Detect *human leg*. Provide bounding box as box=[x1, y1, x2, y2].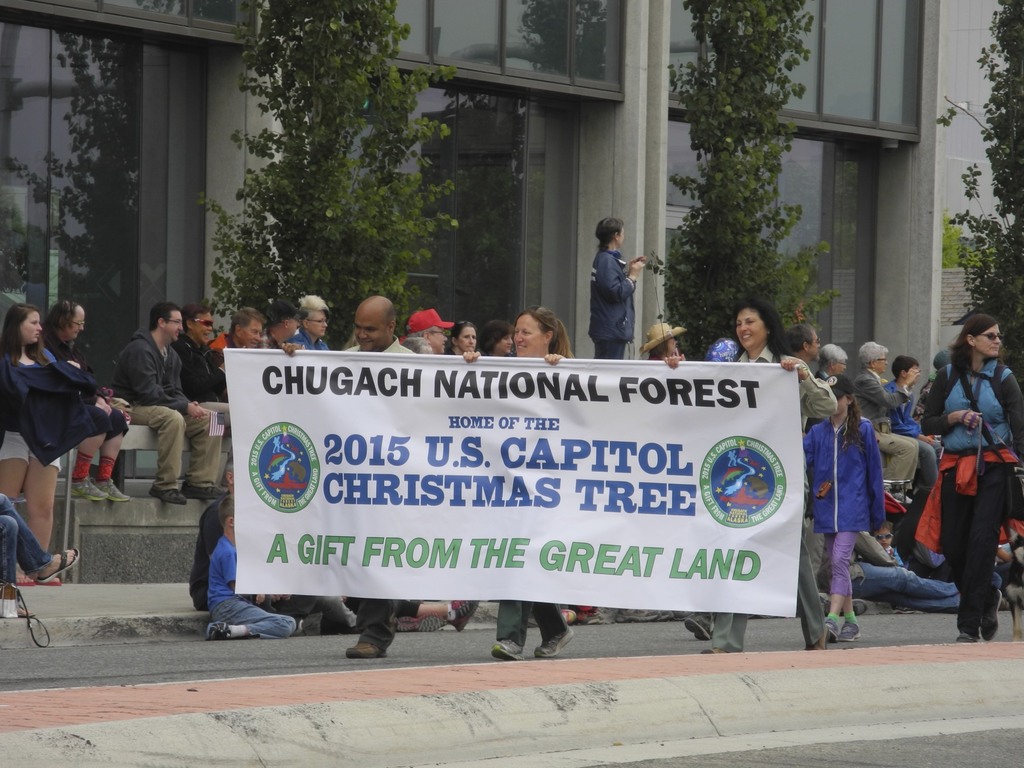
box=[852, 560, 955, 593].
